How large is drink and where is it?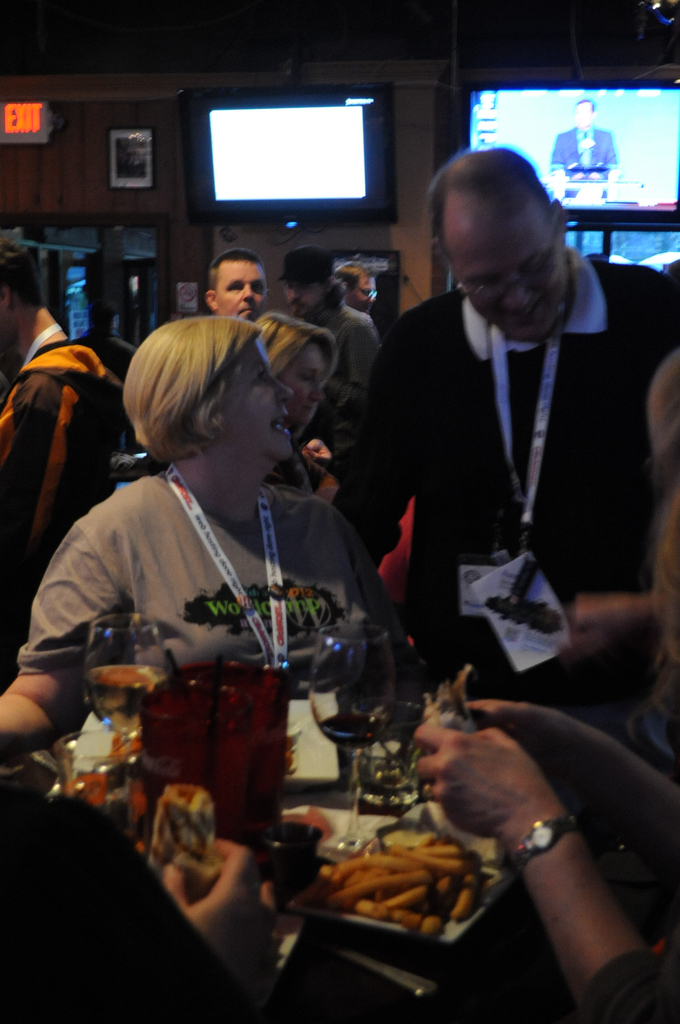
Bounding box: bbox=(132, 673, 289, 851).
